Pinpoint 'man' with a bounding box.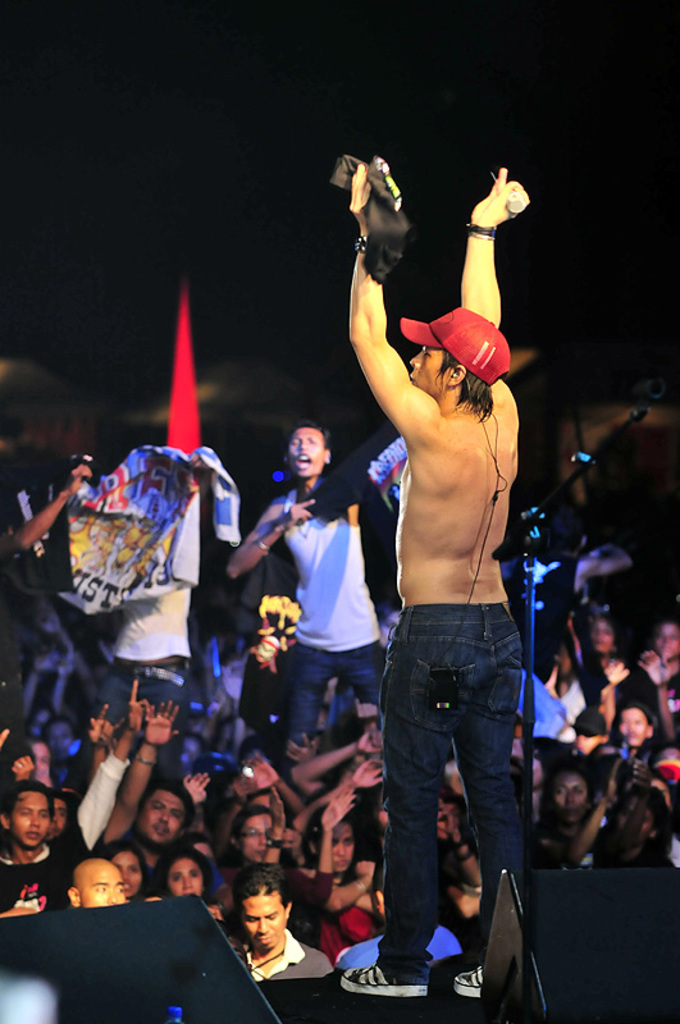
bbox=[0, 786, 78, 924].
